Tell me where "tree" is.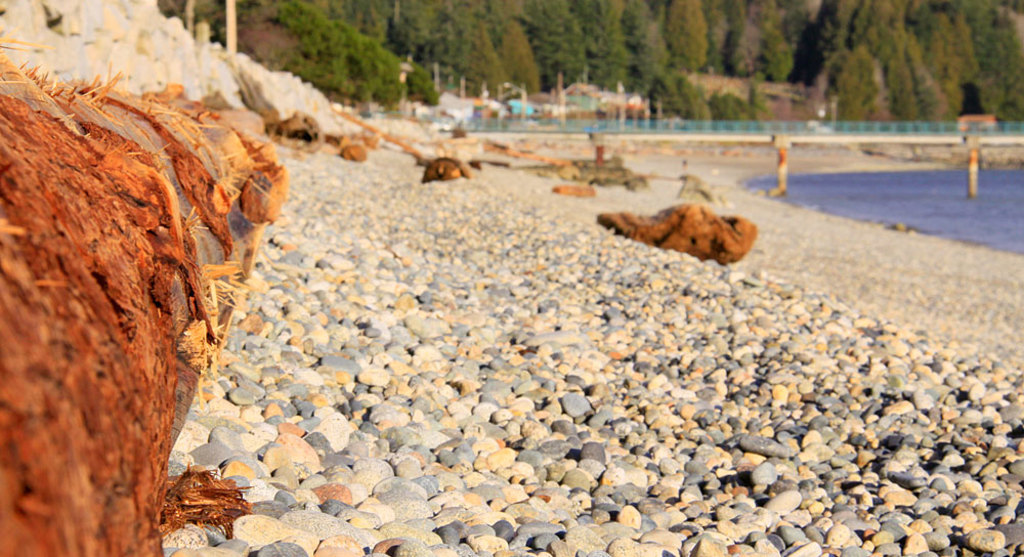
"tree" is at [395, 0, 445, 83].
